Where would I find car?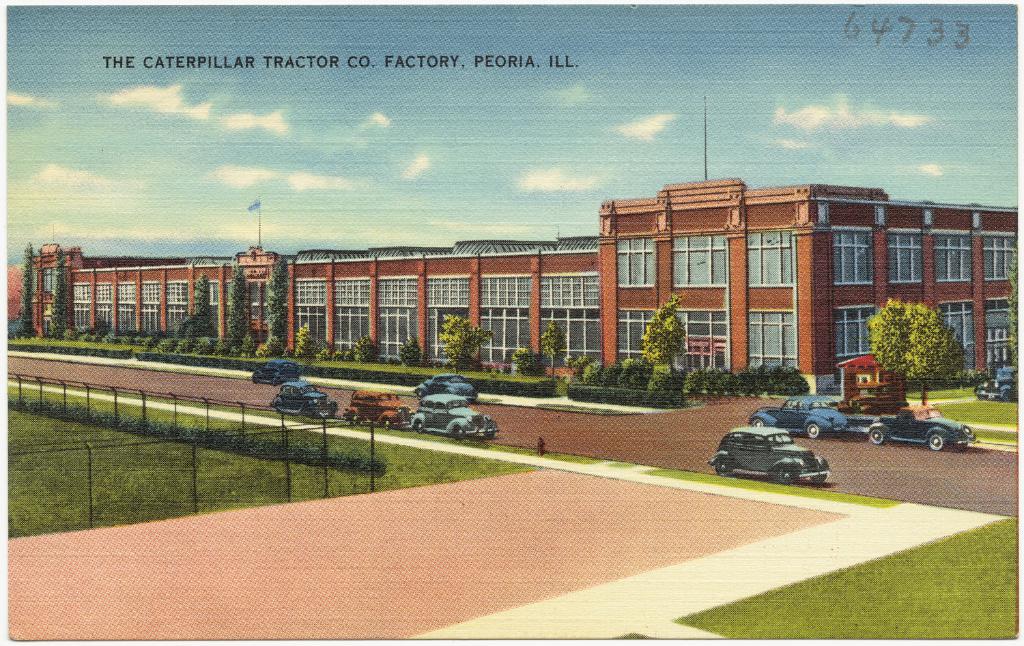
At region(250, 353, 305, 393).
